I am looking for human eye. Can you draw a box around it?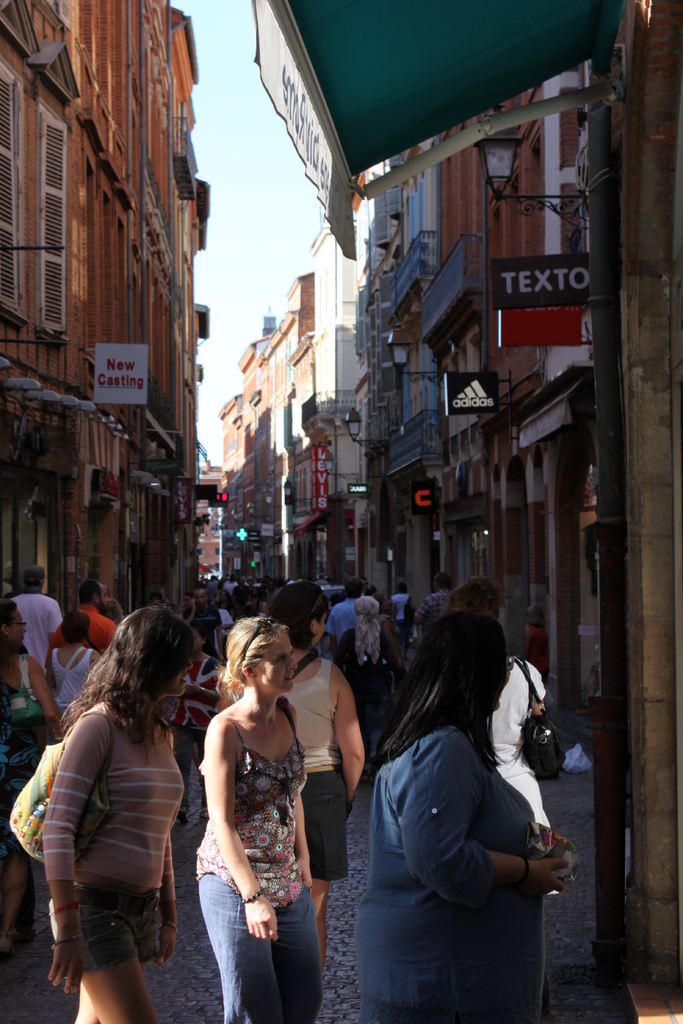
Sure, the bounding box is <box>270,655,288,669</box>.
